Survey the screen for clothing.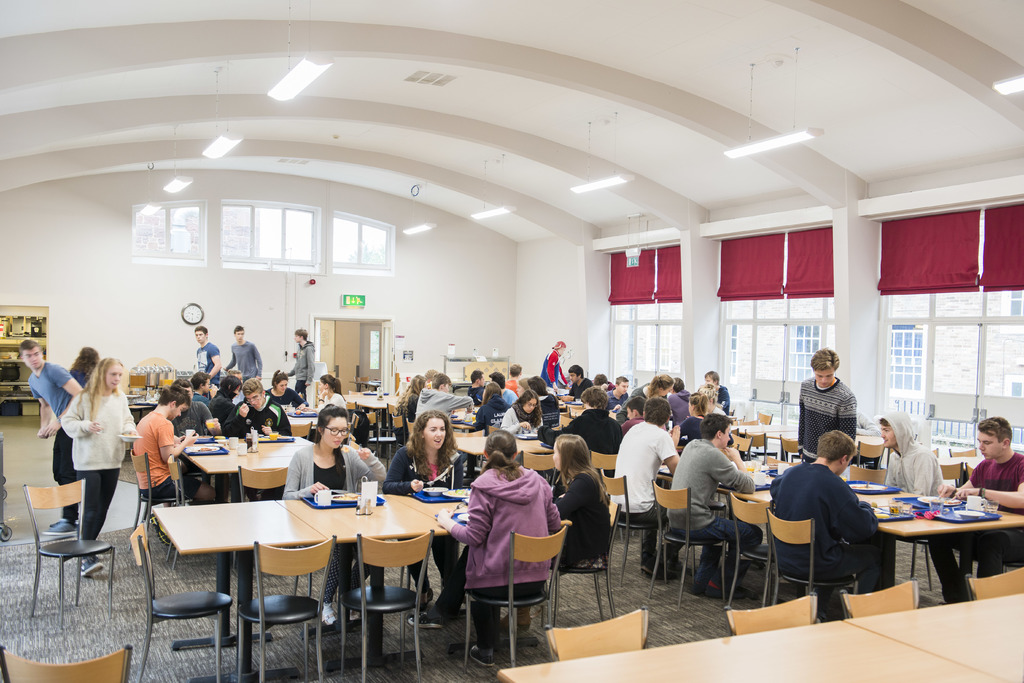
Survey found: x1=316, y1=391, x2=349, y2=405.
